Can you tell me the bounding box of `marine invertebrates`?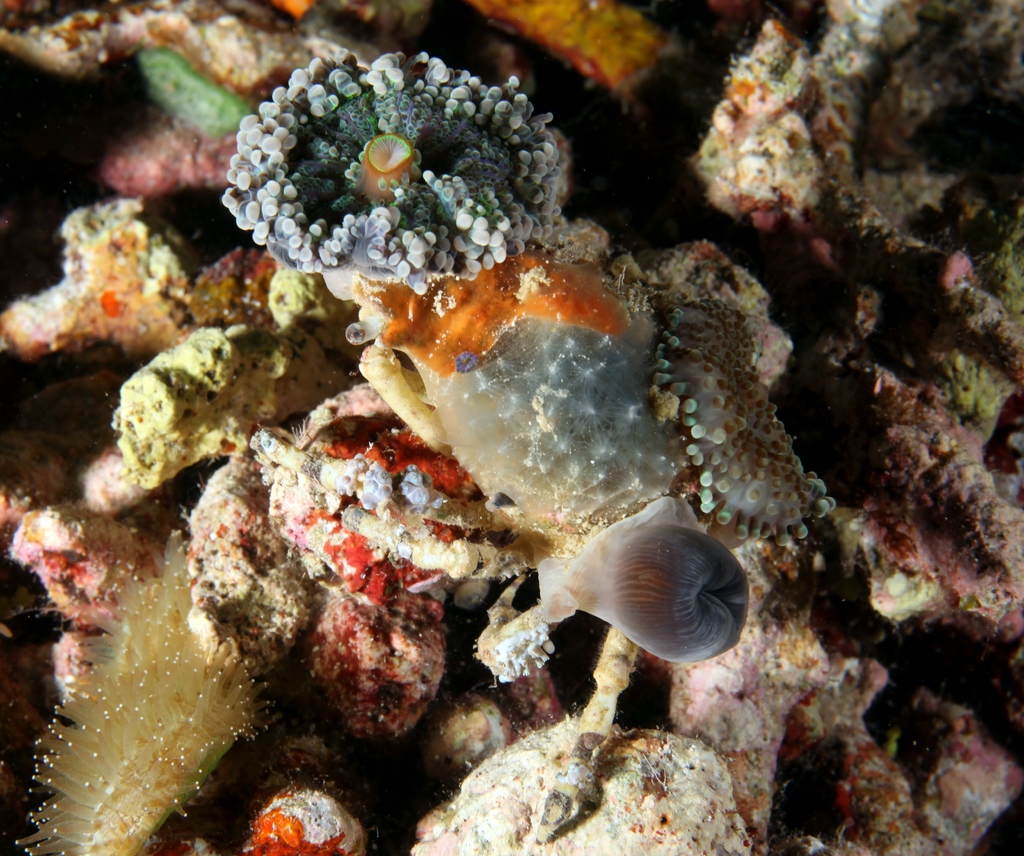
[10, 496, 298, 855].
